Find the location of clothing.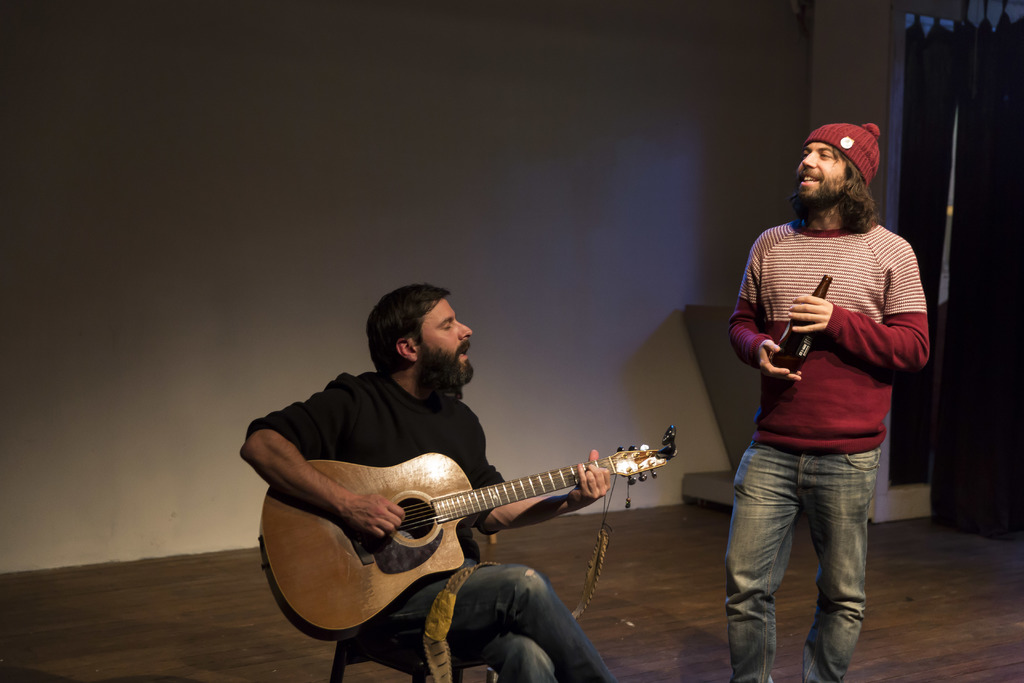
Location: box=[227, 351, 717, 671].
